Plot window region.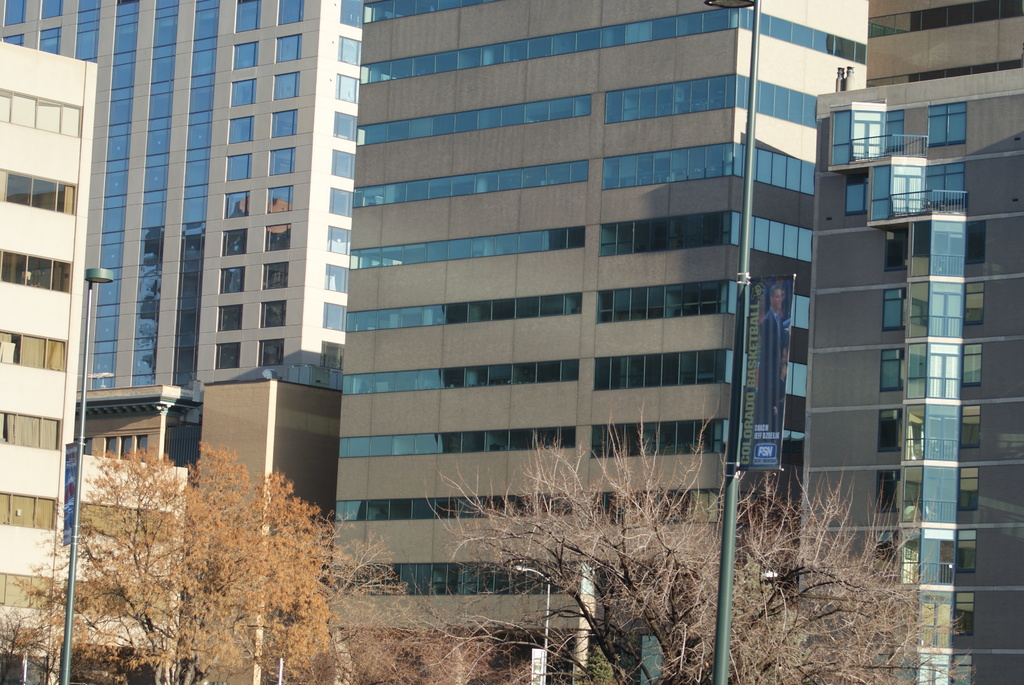
Plotted at (x1=603, y1=74, x2=818, y2=124).
